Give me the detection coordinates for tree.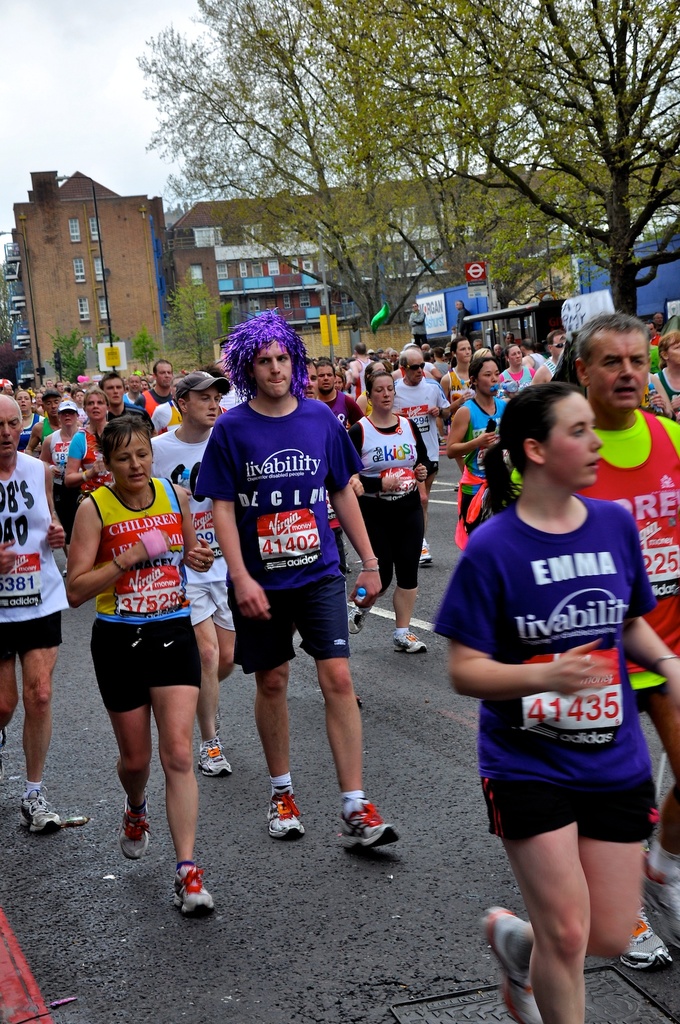
(left=155, top=271, right=236, bottom=371).
